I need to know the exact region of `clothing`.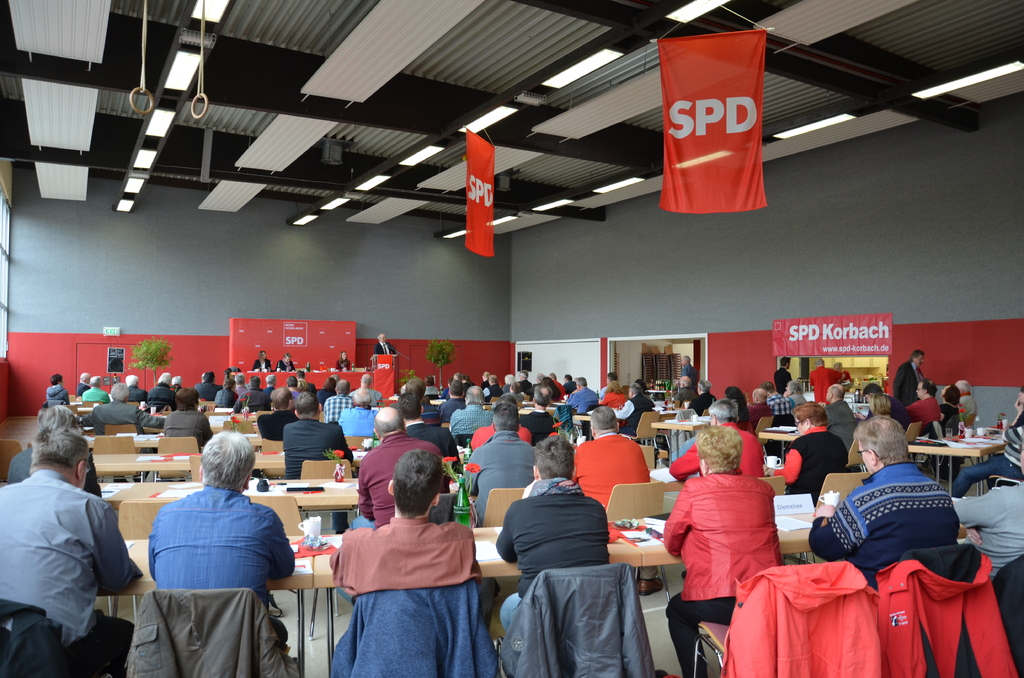
Region: bbox=(494, 469, 620, 629).
